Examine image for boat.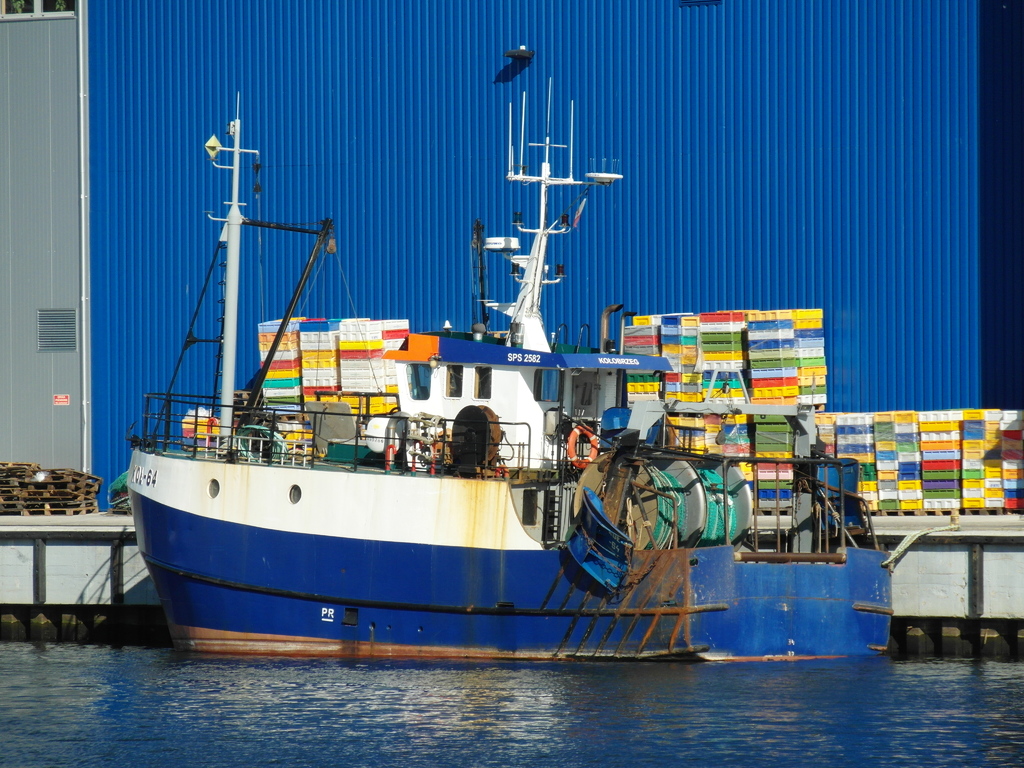
Examination result: detection(124, 74, 895, 668).
